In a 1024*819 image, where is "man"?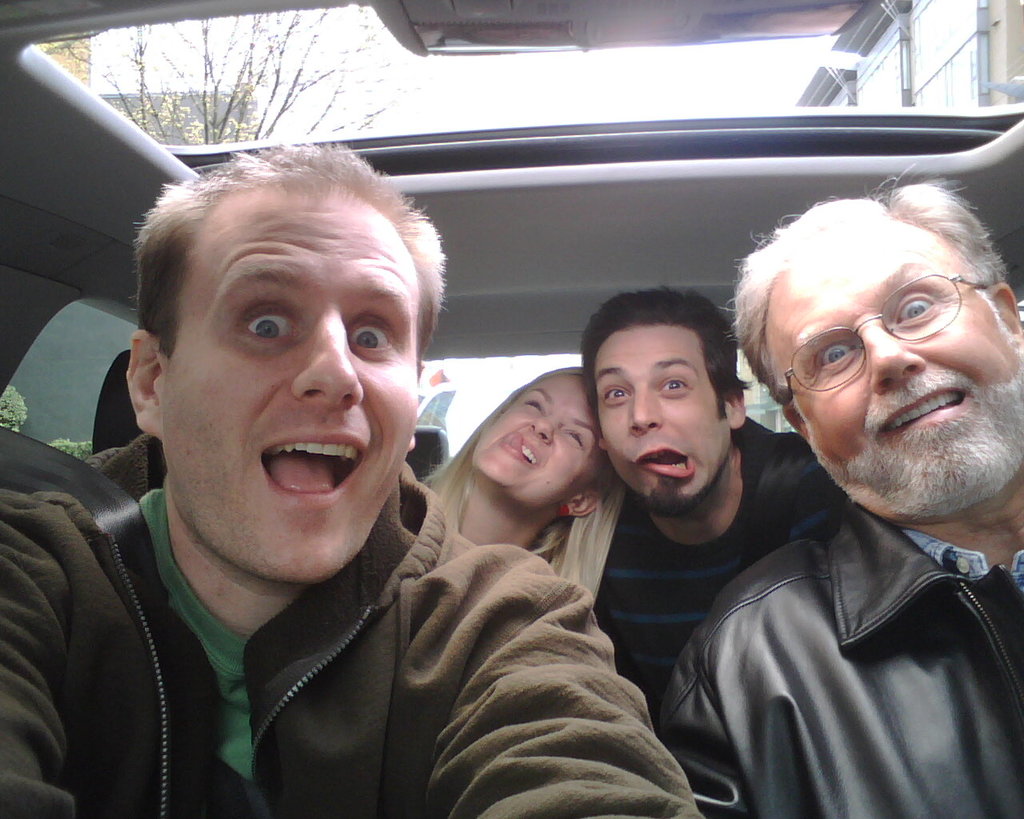
<box>547,296,851,694</box>.
